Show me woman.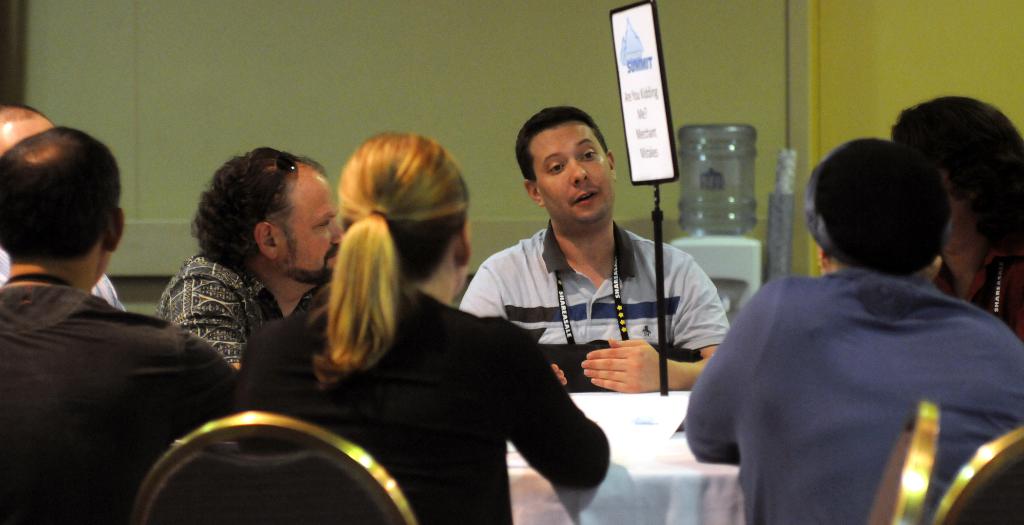
woman is here: bbox(892, 99, 1023, 343).
